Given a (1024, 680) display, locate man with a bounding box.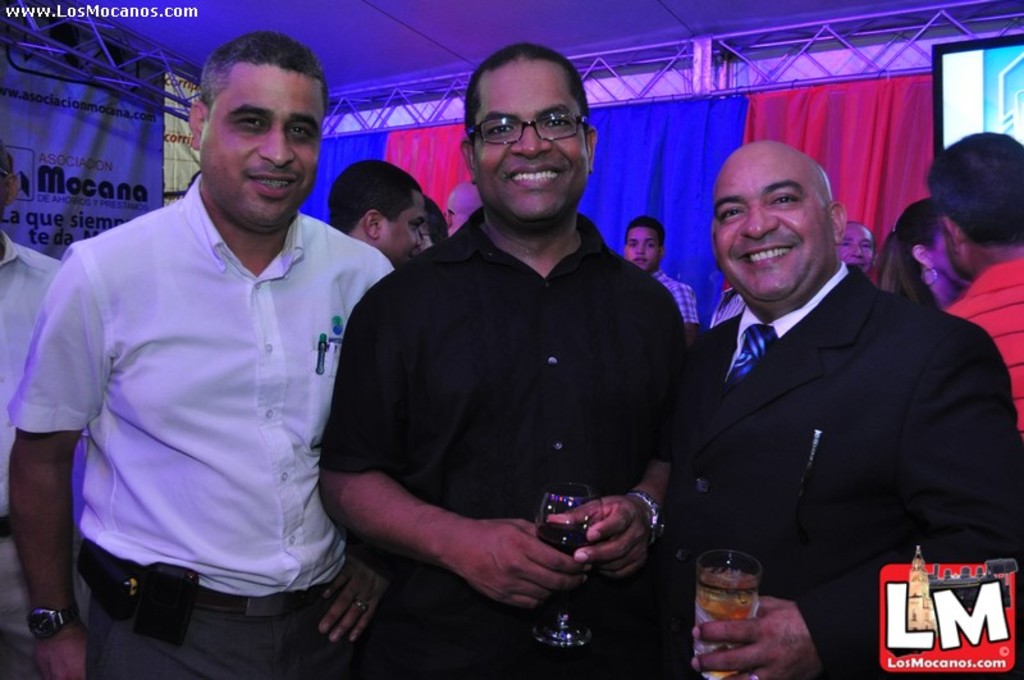
Located: box=[316, 37, 698, 679].
